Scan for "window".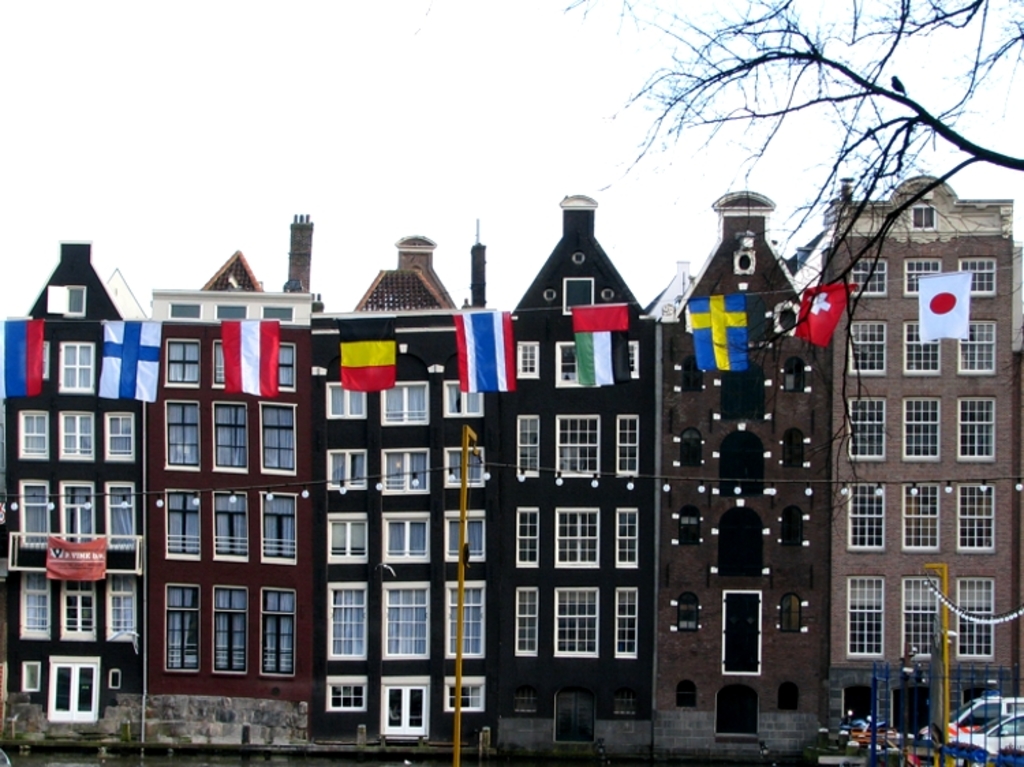
Scan result: left=961, top=577, right=994, bottom=652.
